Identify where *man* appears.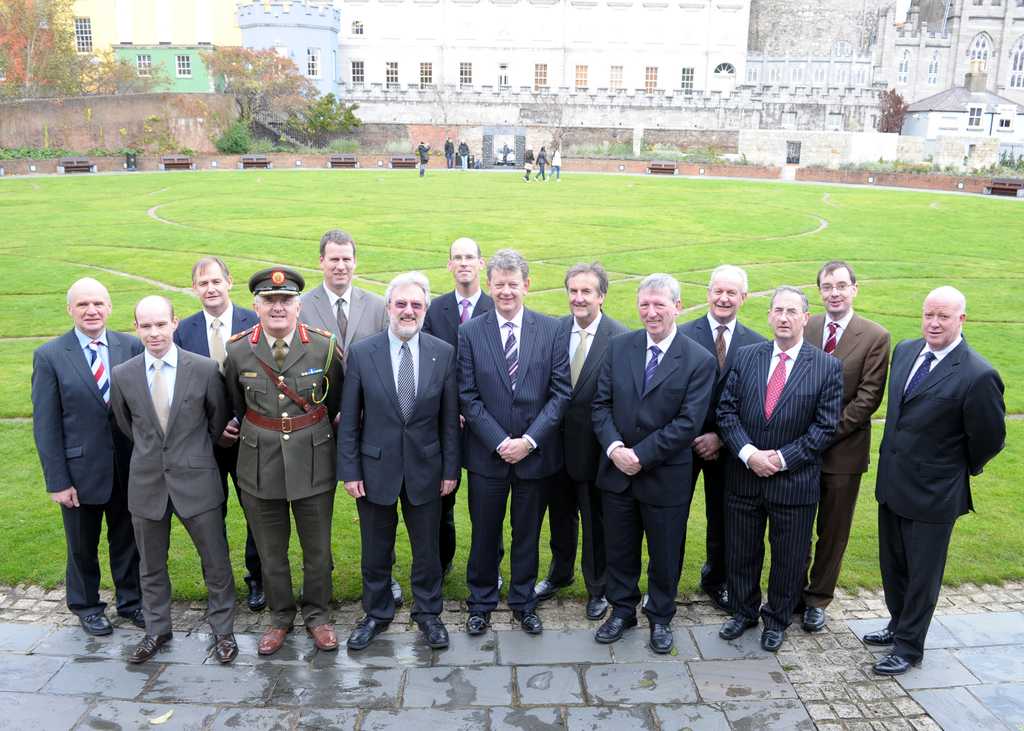
Appears at BBox(676, 264, 773, 617).
